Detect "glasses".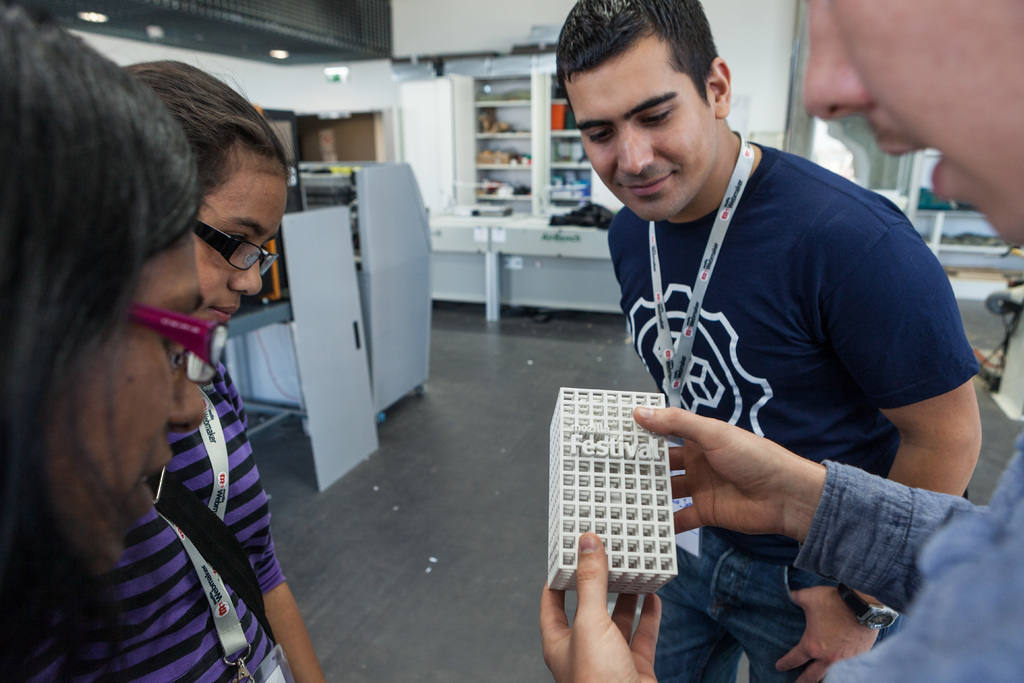
Detected at bbox=(188, 211, 283, 279).
